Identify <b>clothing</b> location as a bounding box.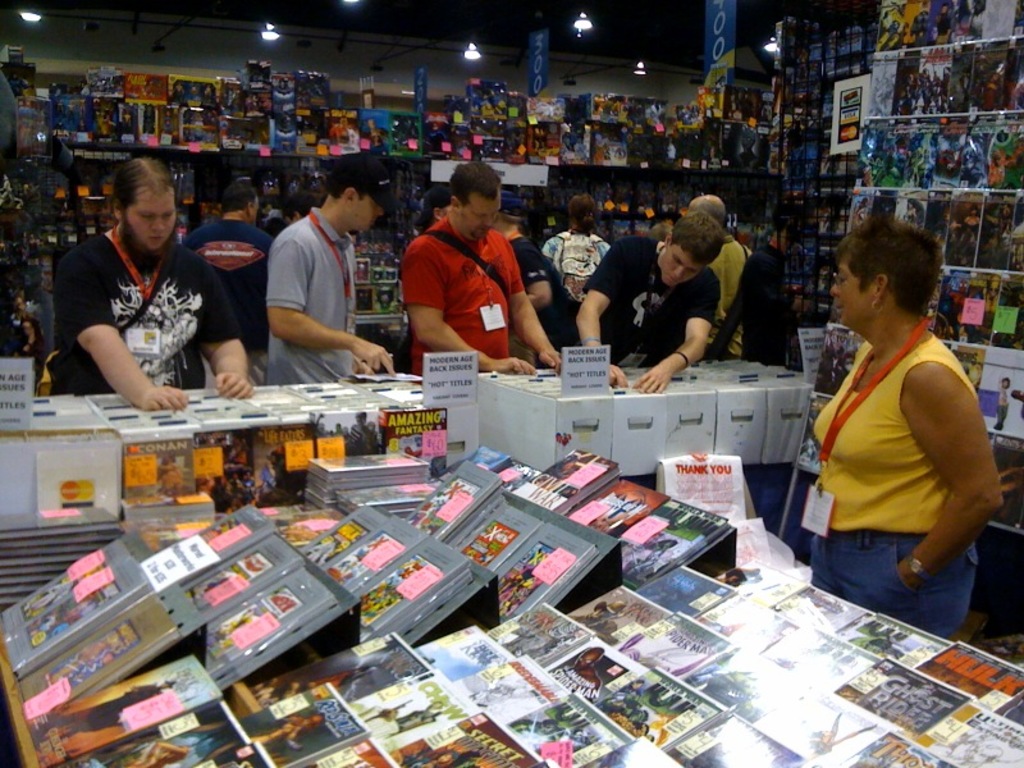
{"x1": 69, "y1": 685, "x2": 160, "y2": 735}.
